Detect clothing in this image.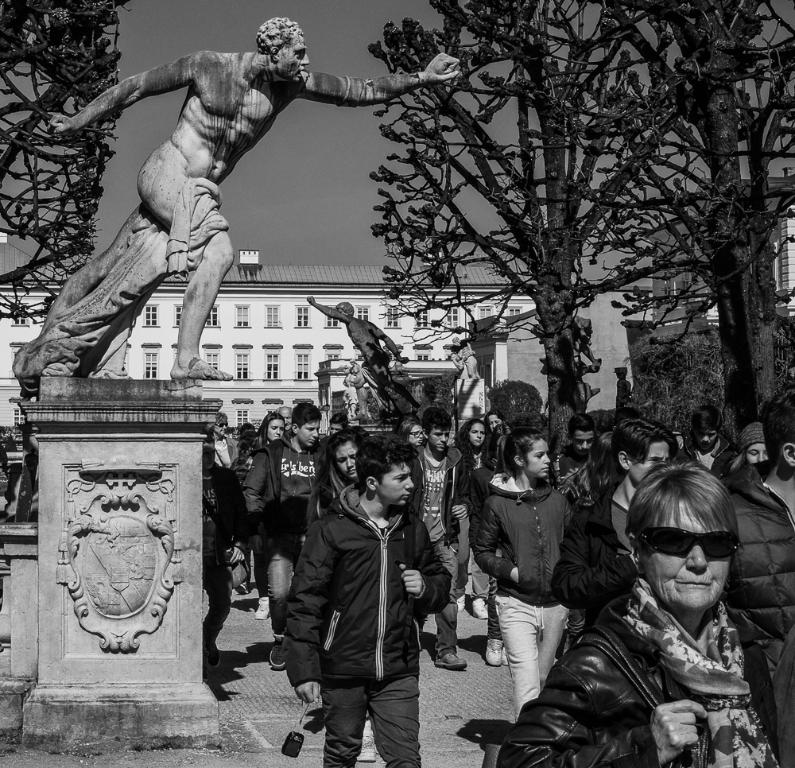
Detection: crop(570, 468, 639, 564).
